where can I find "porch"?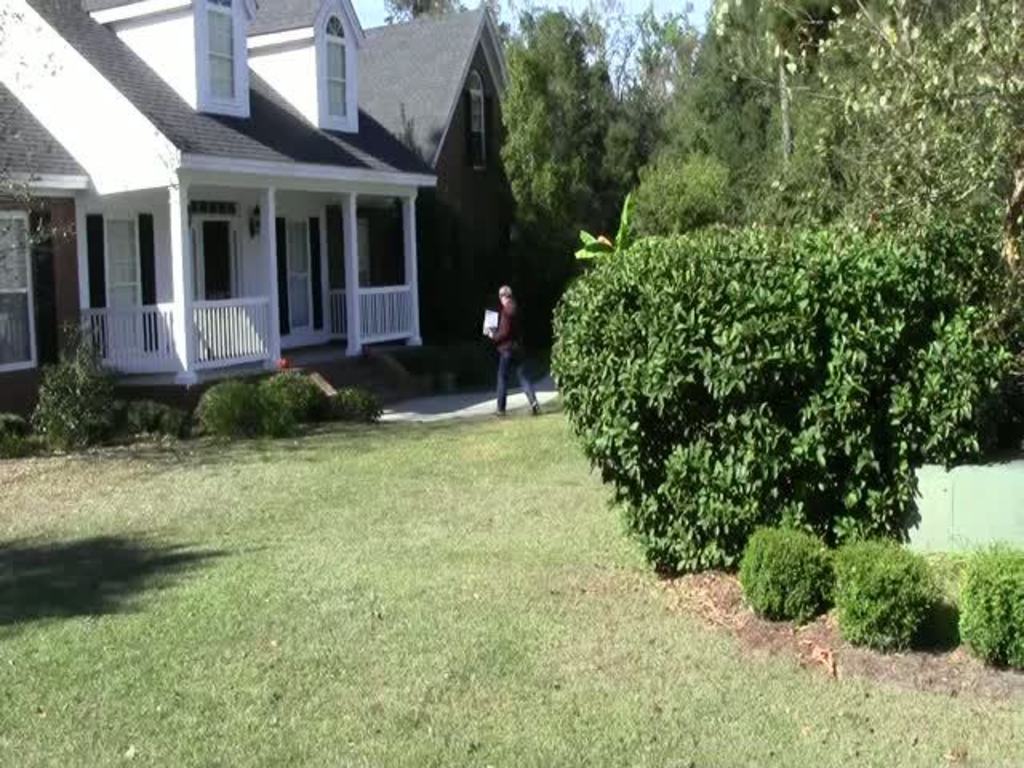
You can find it at bbox=(78, 280, 418, 378).
